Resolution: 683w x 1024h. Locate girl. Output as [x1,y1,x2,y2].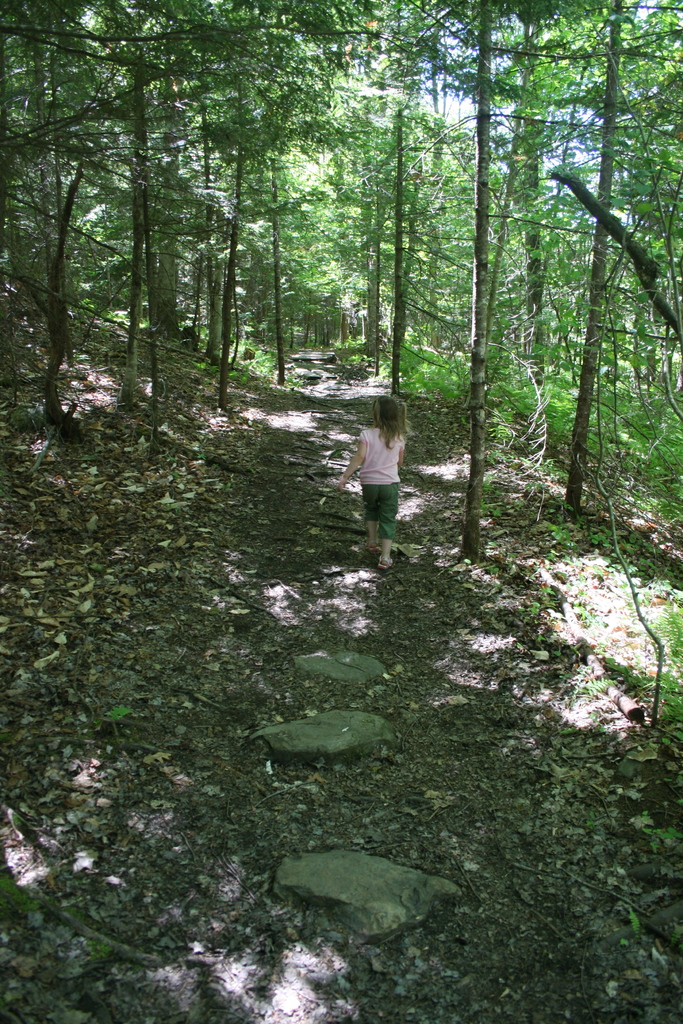
[332,395,406,575].
